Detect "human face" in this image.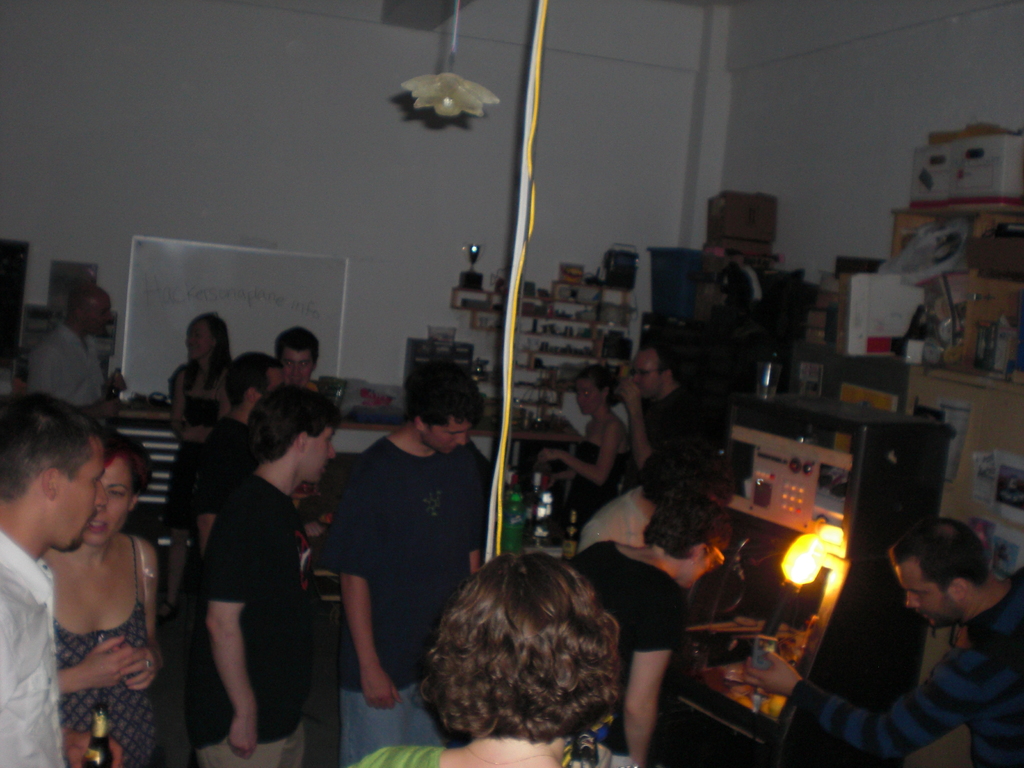
Detection: (296, 429, 339, 484).
